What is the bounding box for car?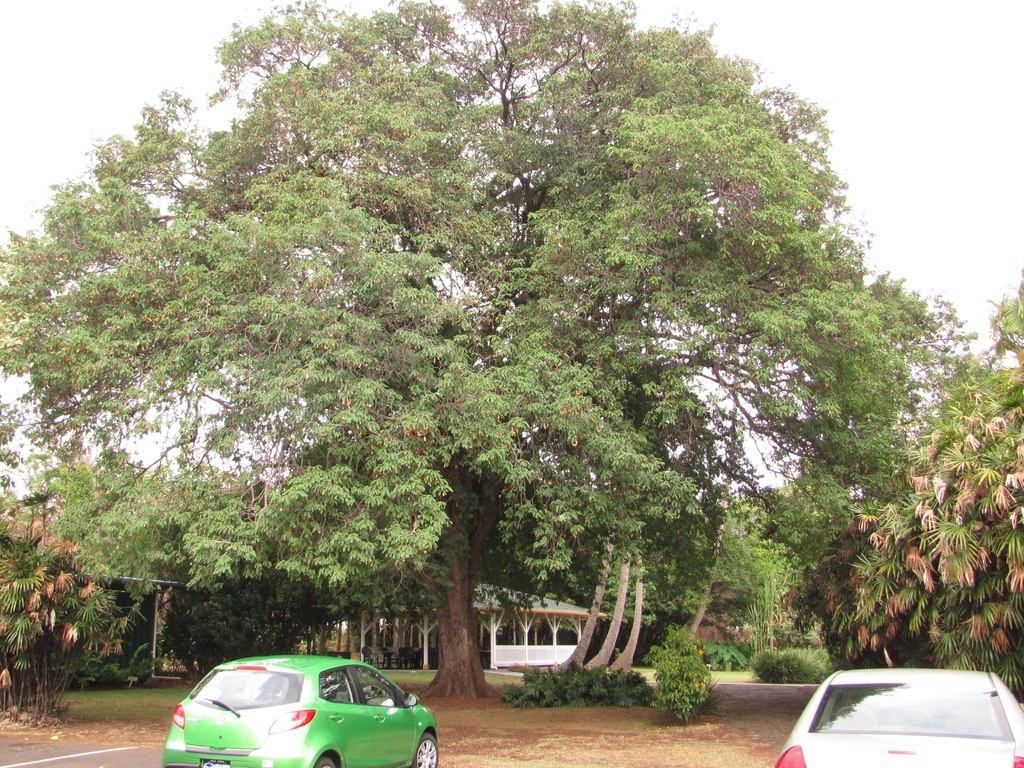
locate(163, 656, 440, 767).
